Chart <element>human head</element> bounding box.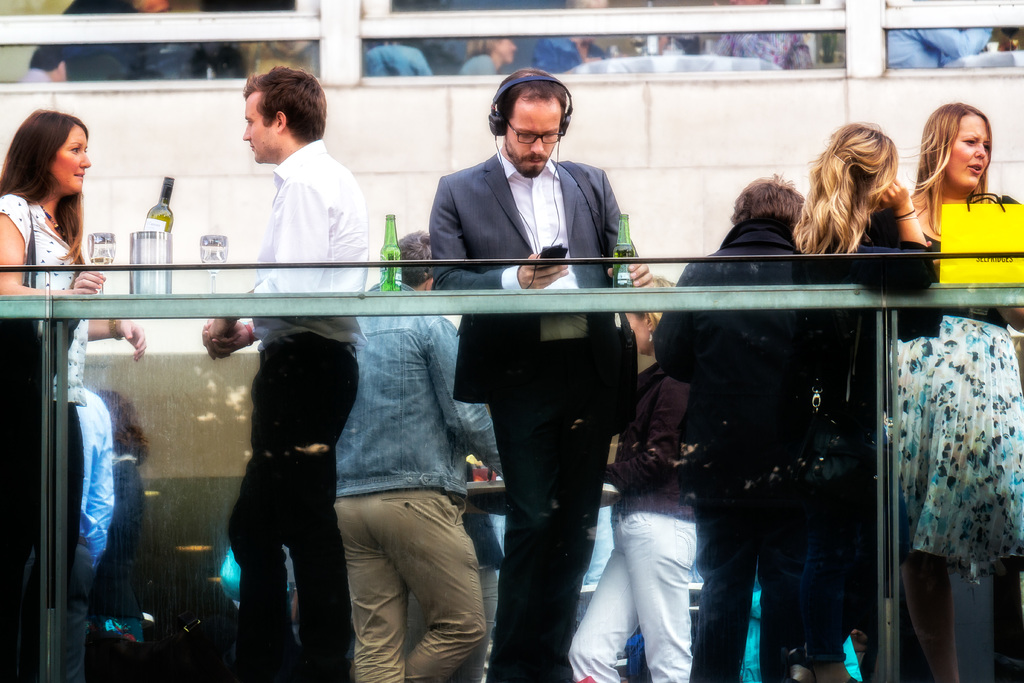
Charted: 728:172:807:232.
